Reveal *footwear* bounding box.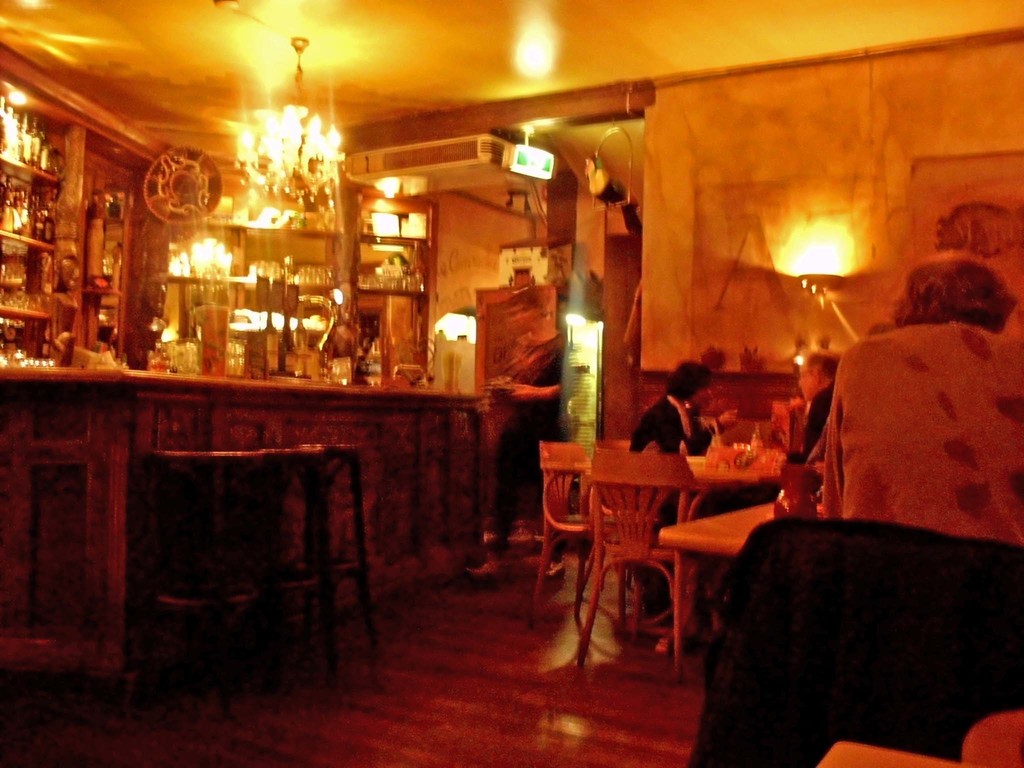
Revealed: [546, 563, 564, 587].
